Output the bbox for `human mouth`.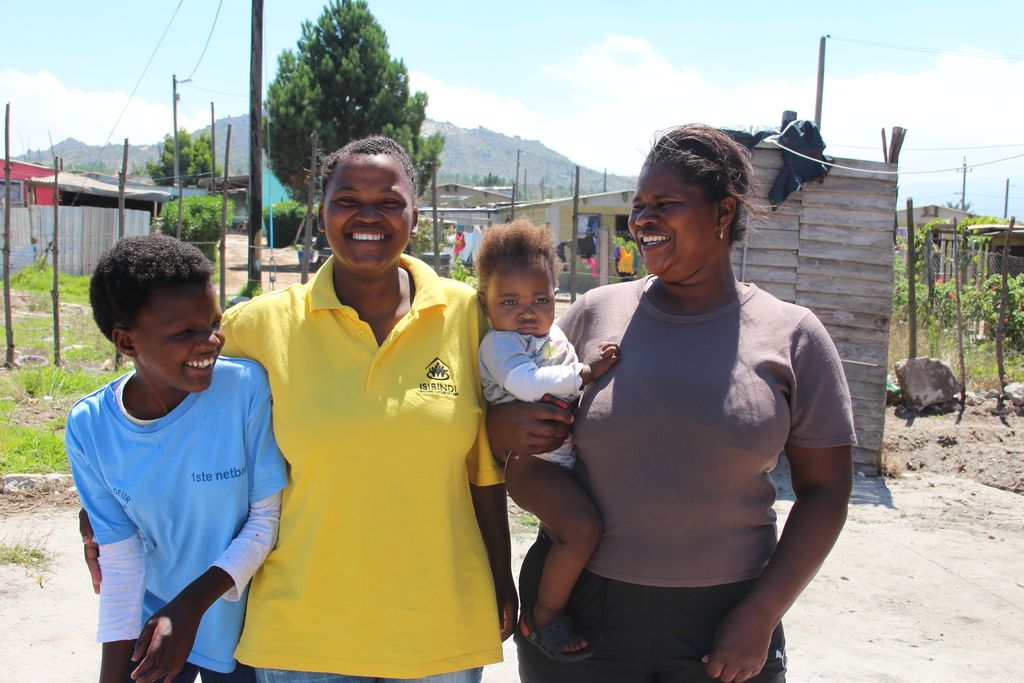
box(519, 320, 538, 333).
